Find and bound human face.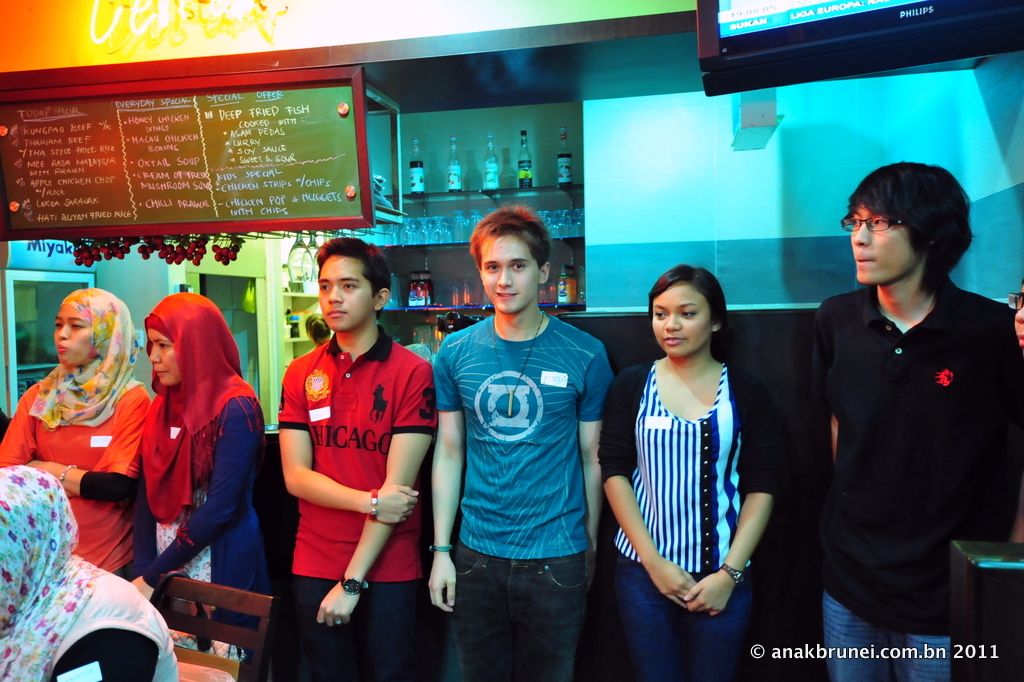
Bound: <box>152,331,176,389</box>.
